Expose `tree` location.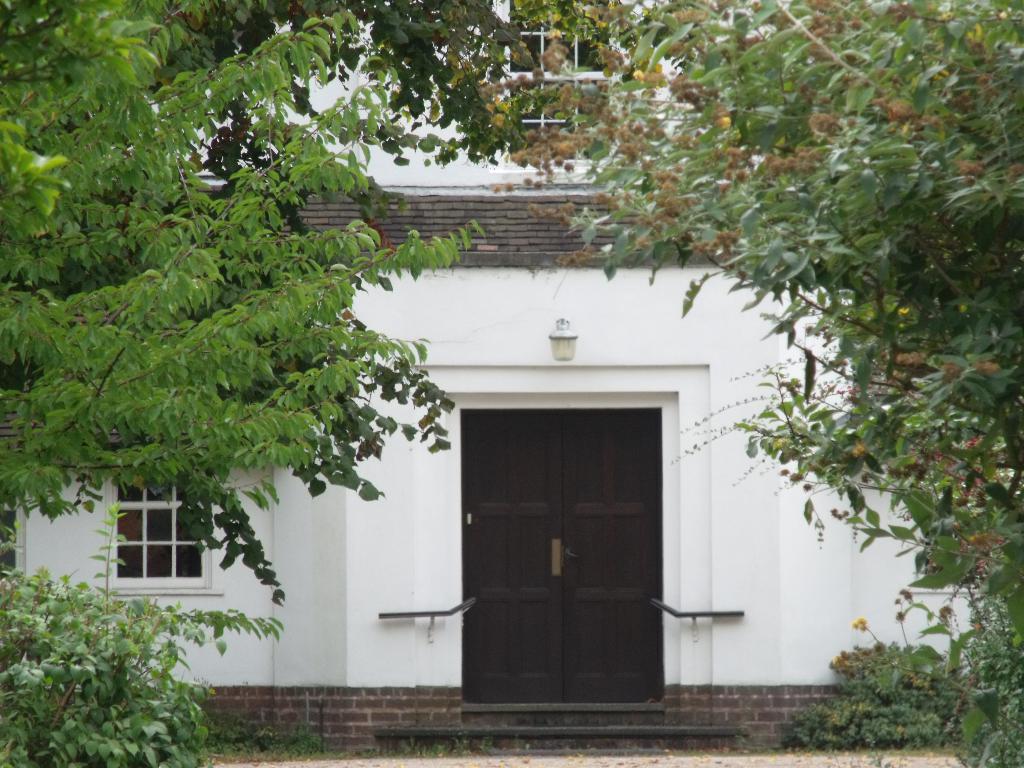
Exposed at [x1=0, y1=0, x2=489, y2=607].
